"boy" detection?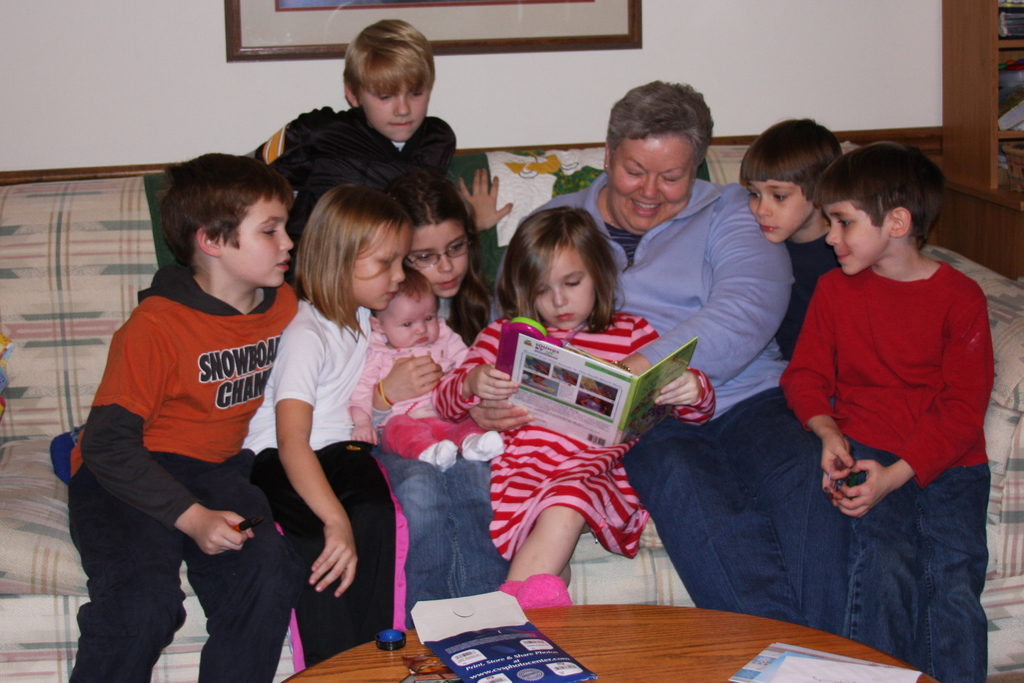
bbox=[65, 149, 297, 680]
